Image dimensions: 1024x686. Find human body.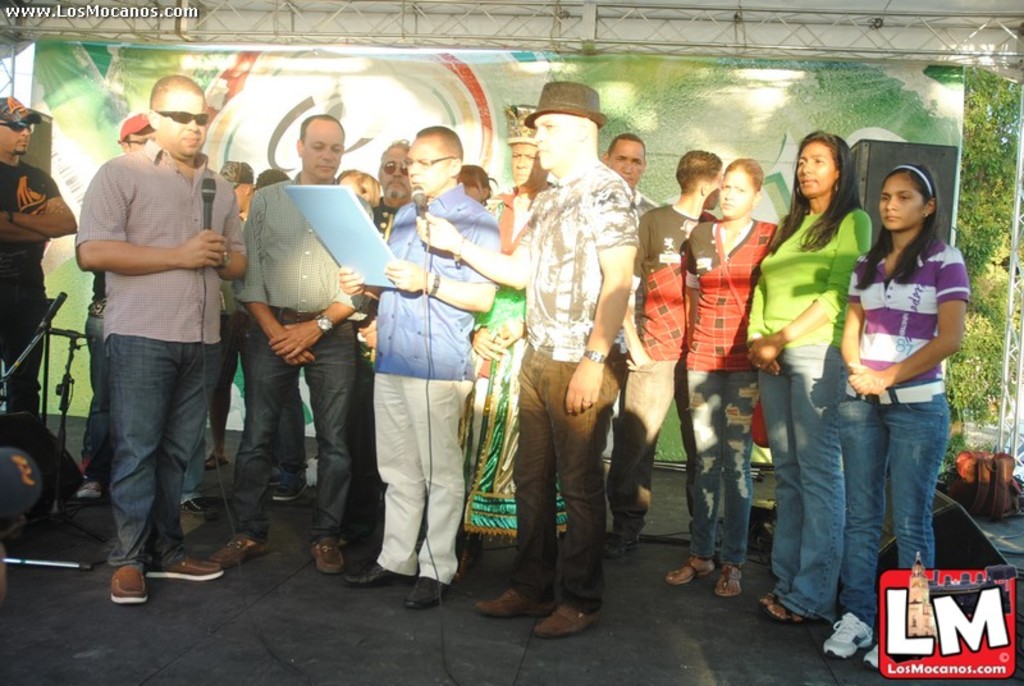
640, 197, 703, 489.
